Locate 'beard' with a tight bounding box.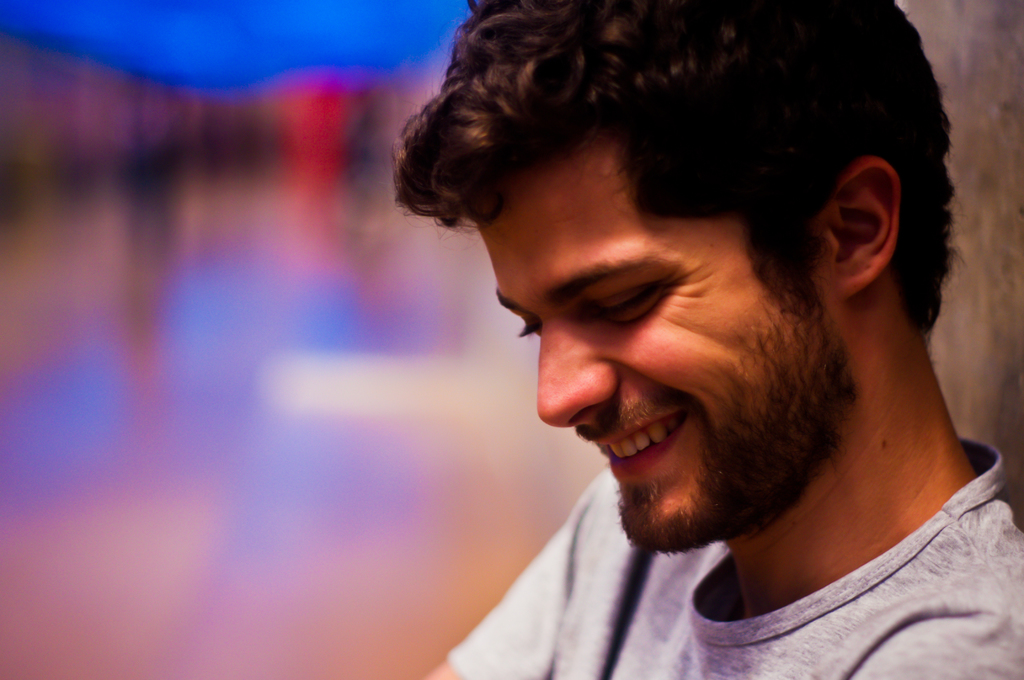
box=[520, 271, 919, 559].
